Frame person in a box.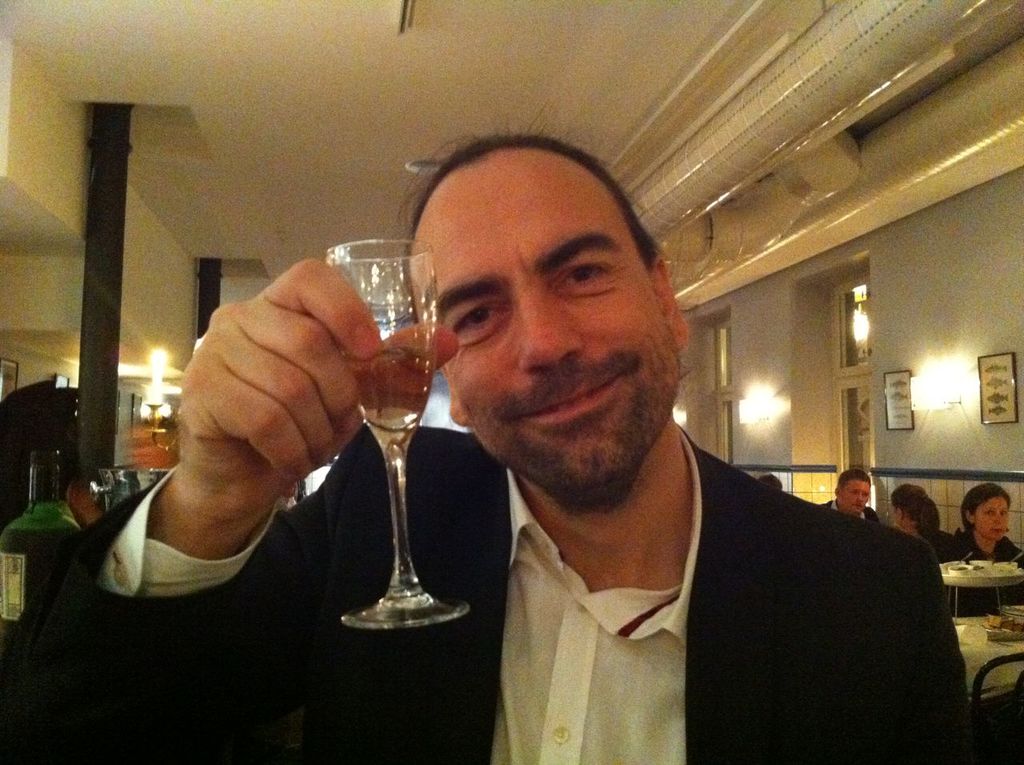
[left=818, top=472, right=880, bottom=518].
